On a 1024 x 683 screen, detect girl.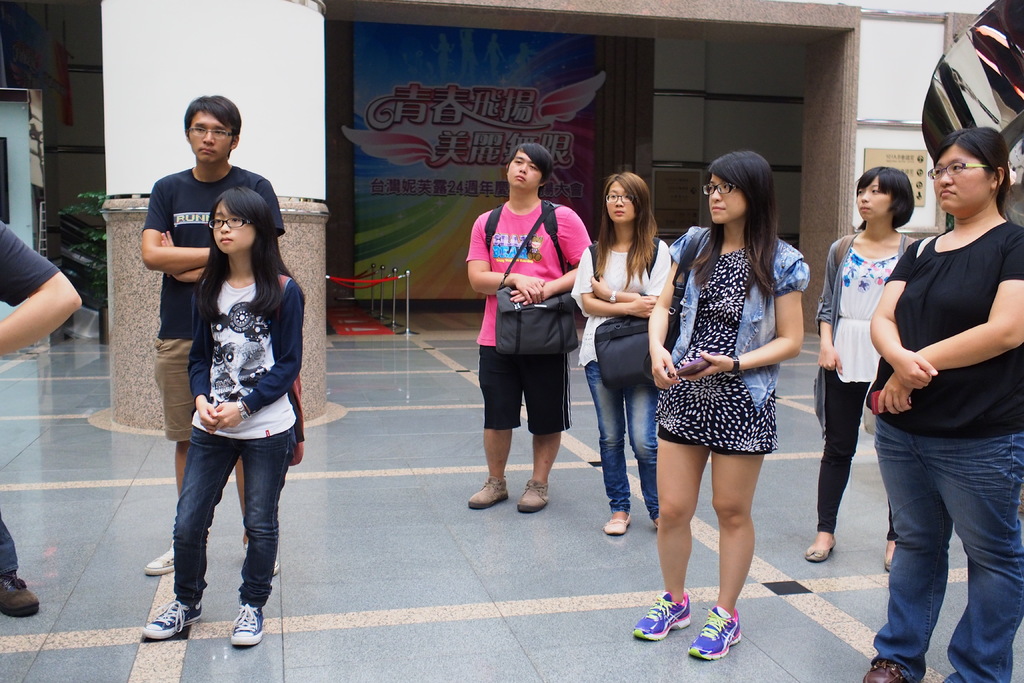
{"left": 803, "top": 167, "right": 916, "bottom": 569}.
